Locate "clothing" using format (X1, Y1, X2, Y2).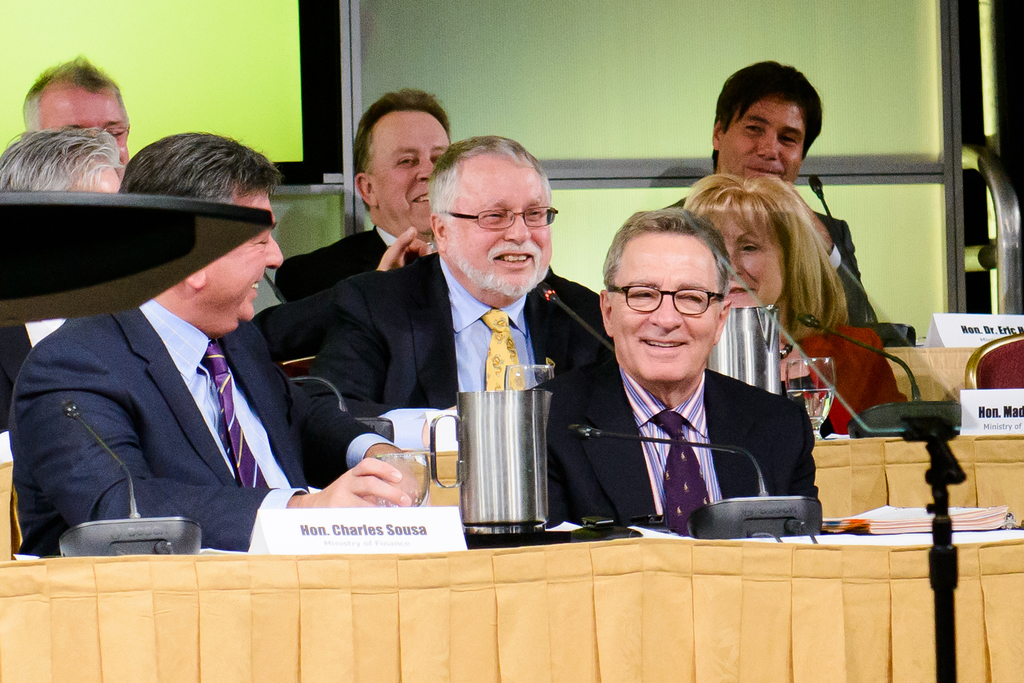
(22, 229, 372, 562).
